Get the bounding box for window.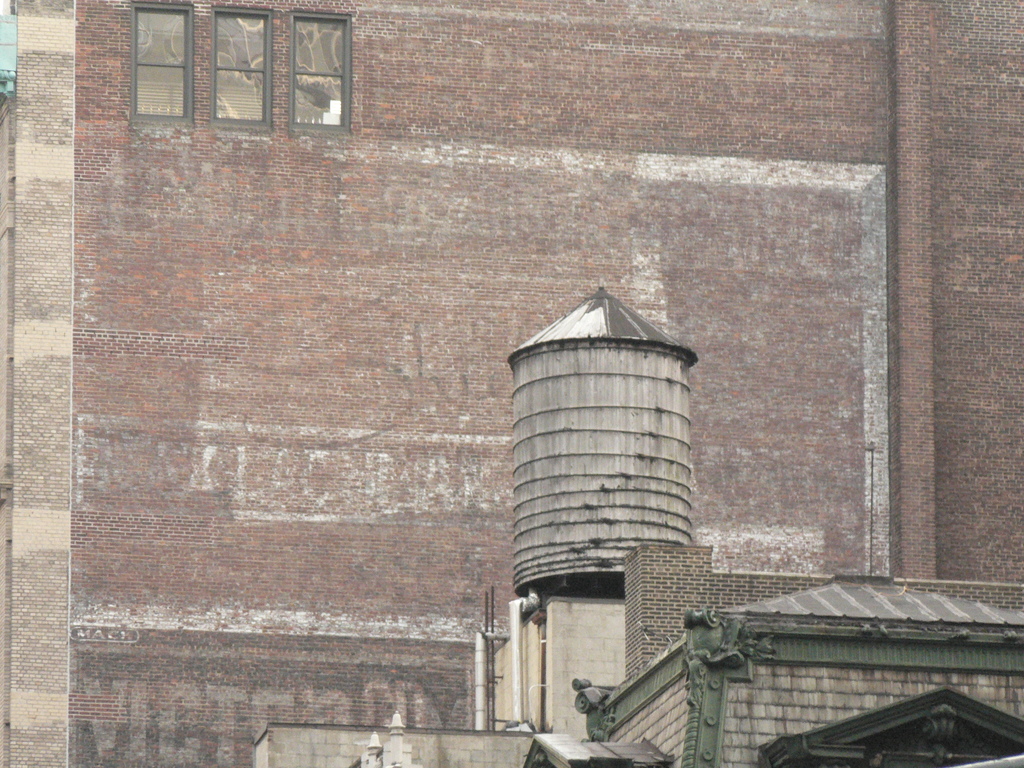
l=132, t=3, r=190, b=122.
